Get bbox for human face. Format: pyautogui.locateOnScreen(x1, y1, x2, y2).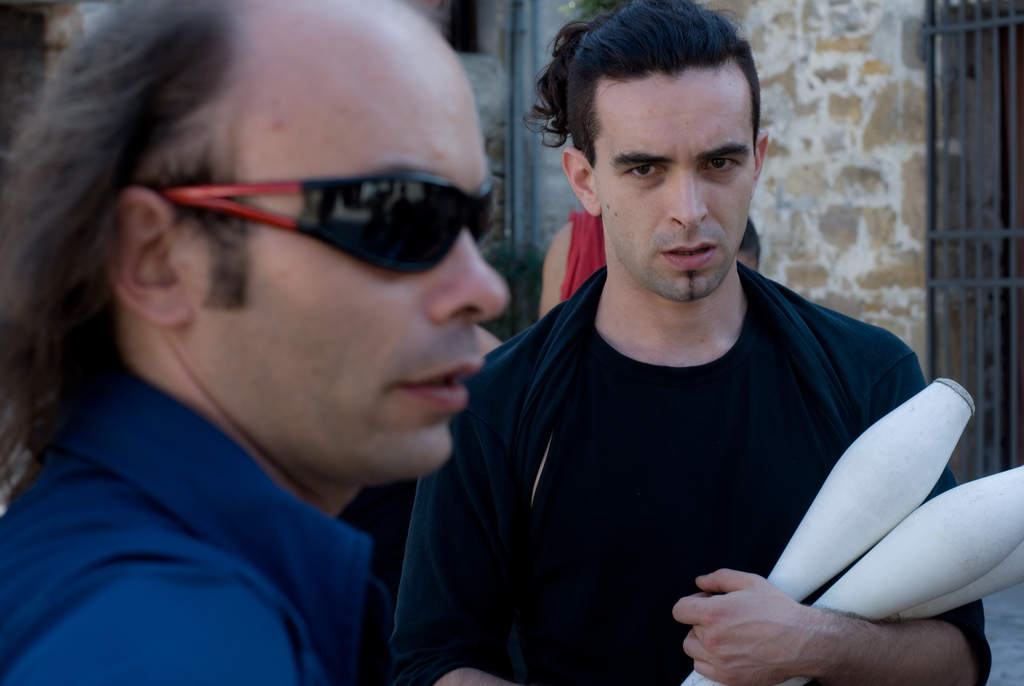
pyautogui.locateOnScreen(189, 0, 509, 483).
